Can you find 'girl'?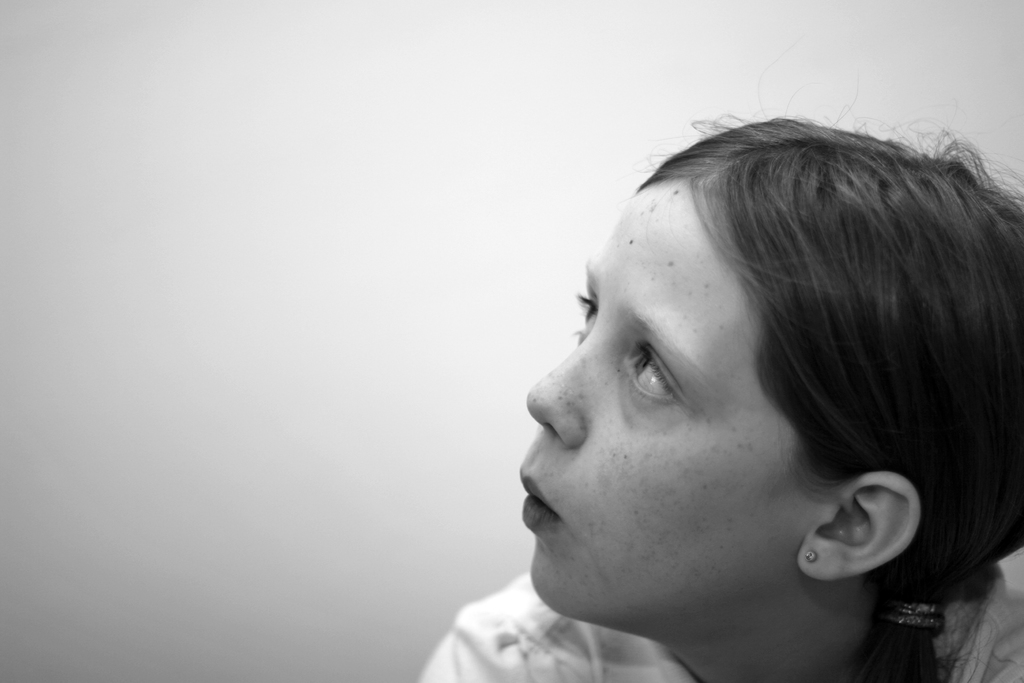
Yes, bounding box: (x1=410, y1=106, x2=1023, y2=682).
